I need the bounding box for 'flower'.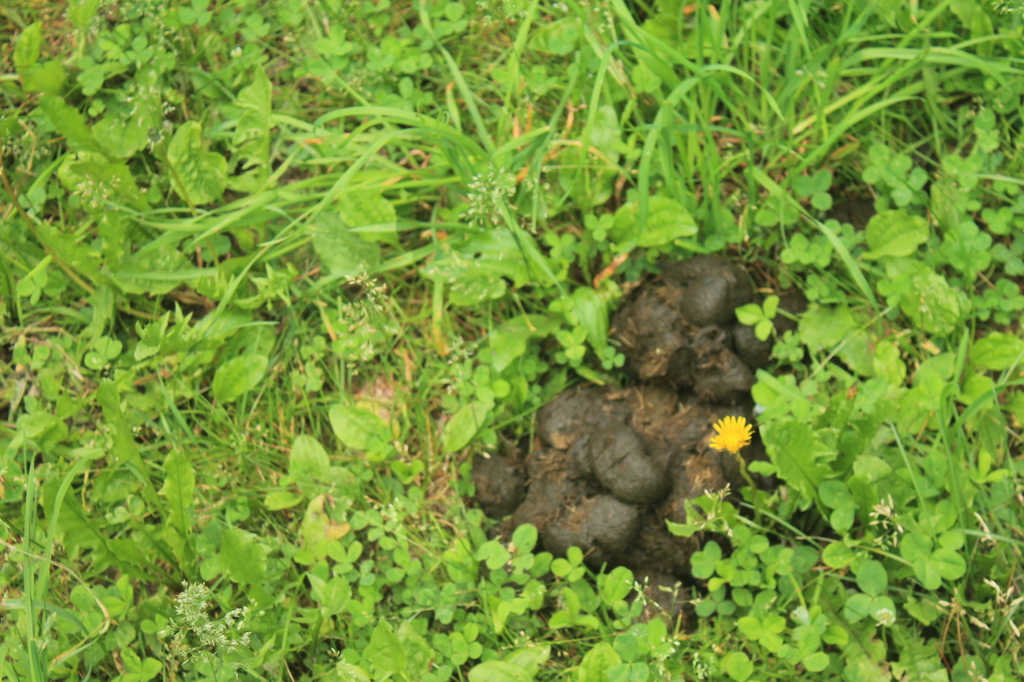
Here it is: 692, 413, 770, 485.
